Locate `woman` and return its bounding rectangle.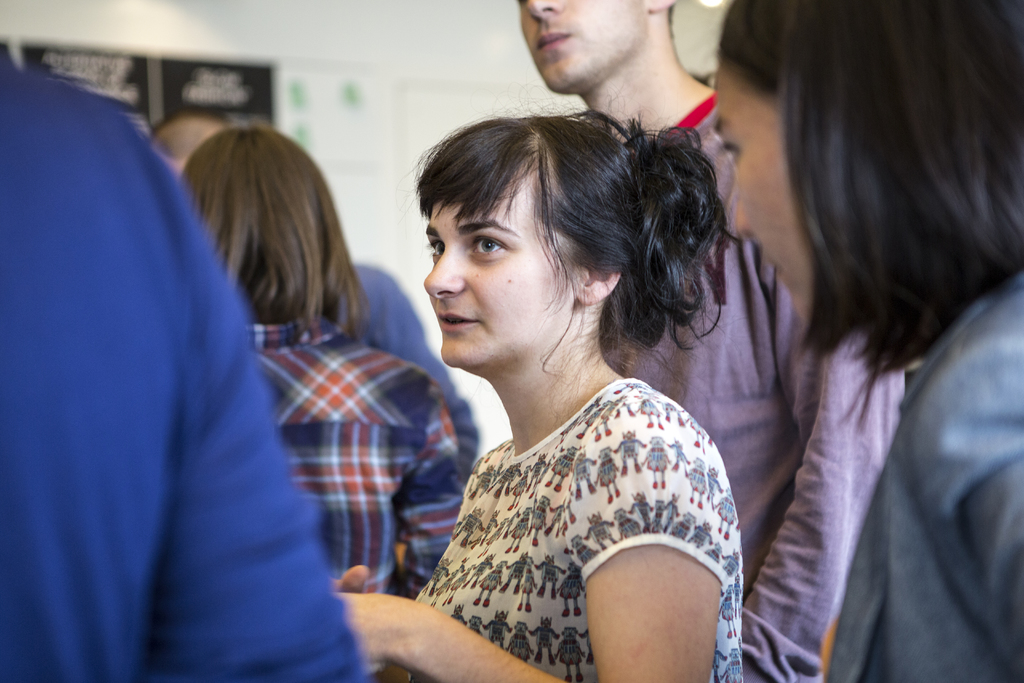
region(325, 99, 749, 682).
